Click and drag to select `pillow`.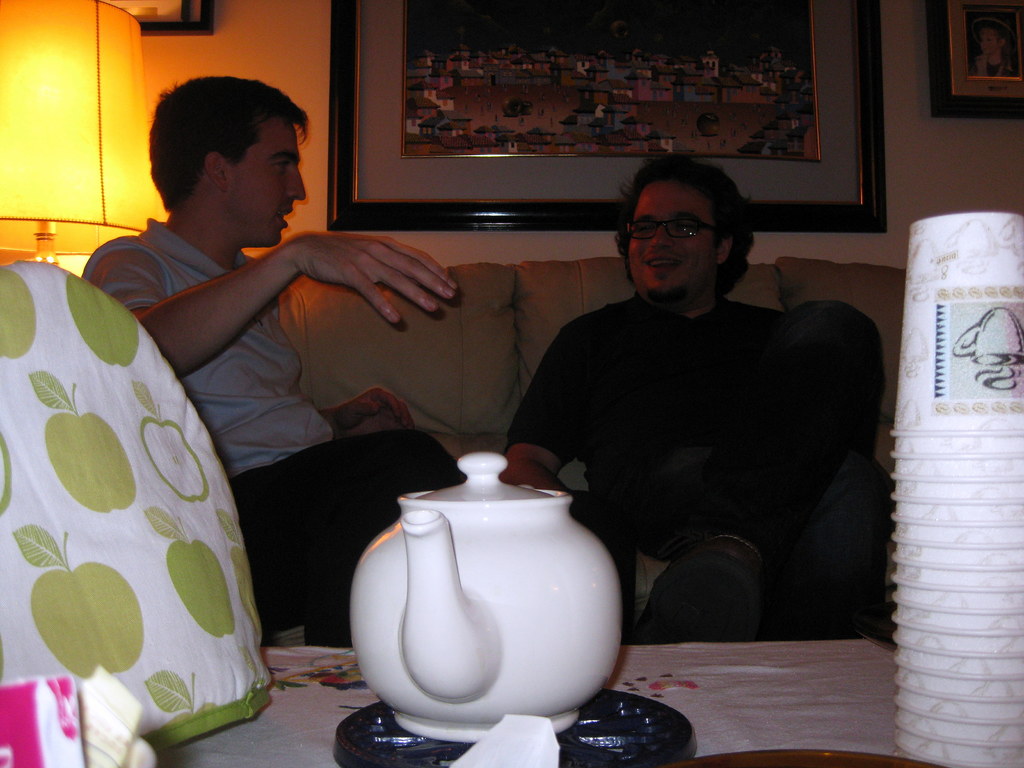
Selection: box(9, 248, 282, 767).
